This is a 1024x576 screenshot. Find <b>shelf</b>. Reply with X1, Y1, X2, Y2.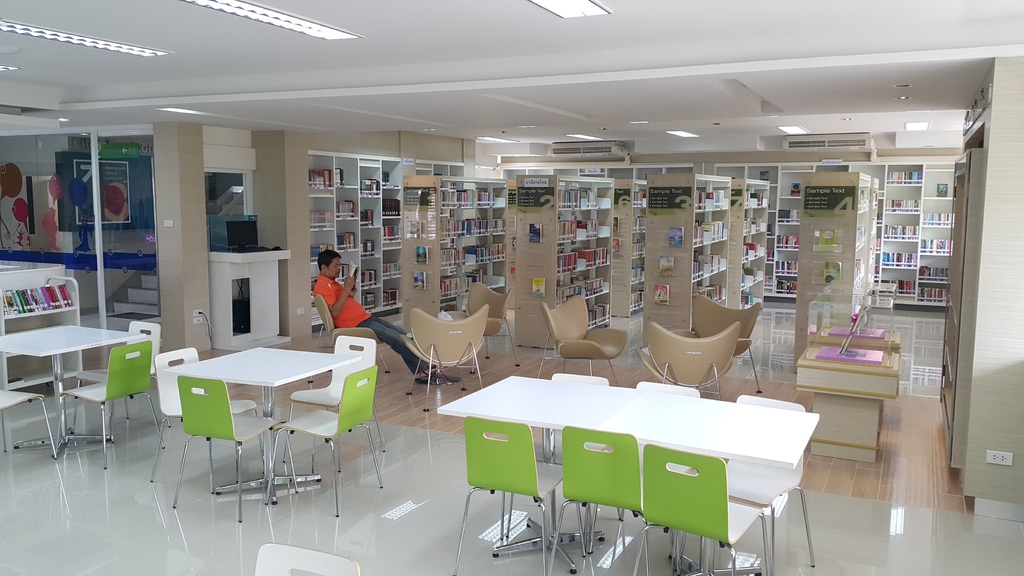
758, 157, 972, 312.
